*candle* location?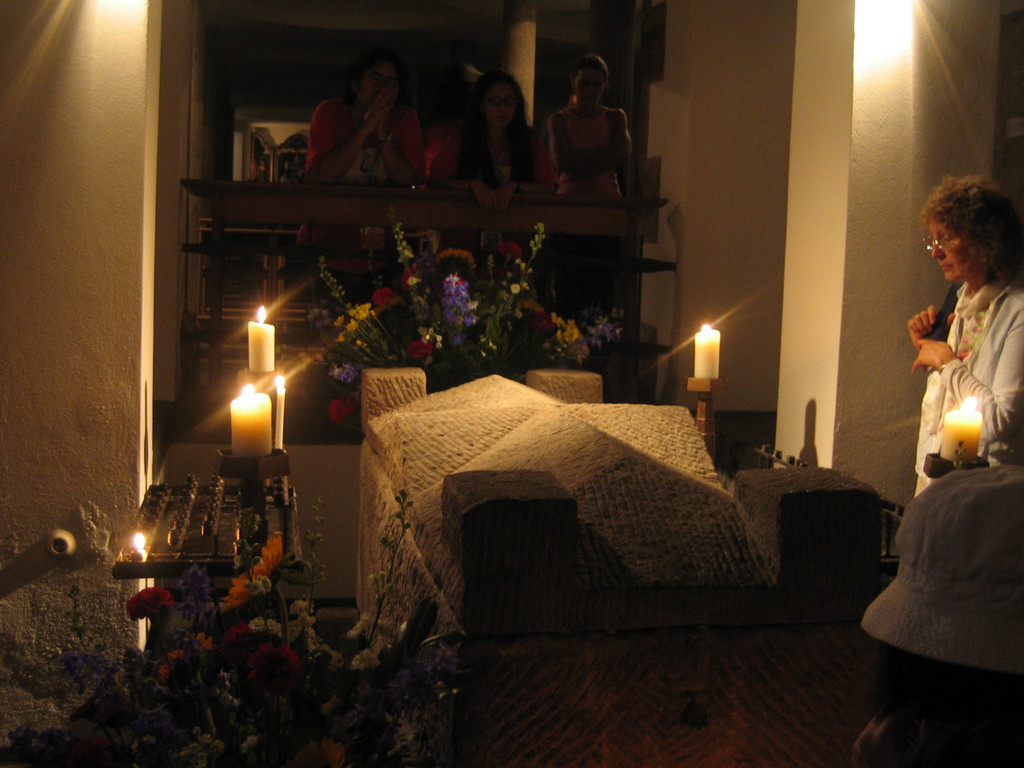
pyautogui.locateOnScreen(277, 376, 288, 446)
